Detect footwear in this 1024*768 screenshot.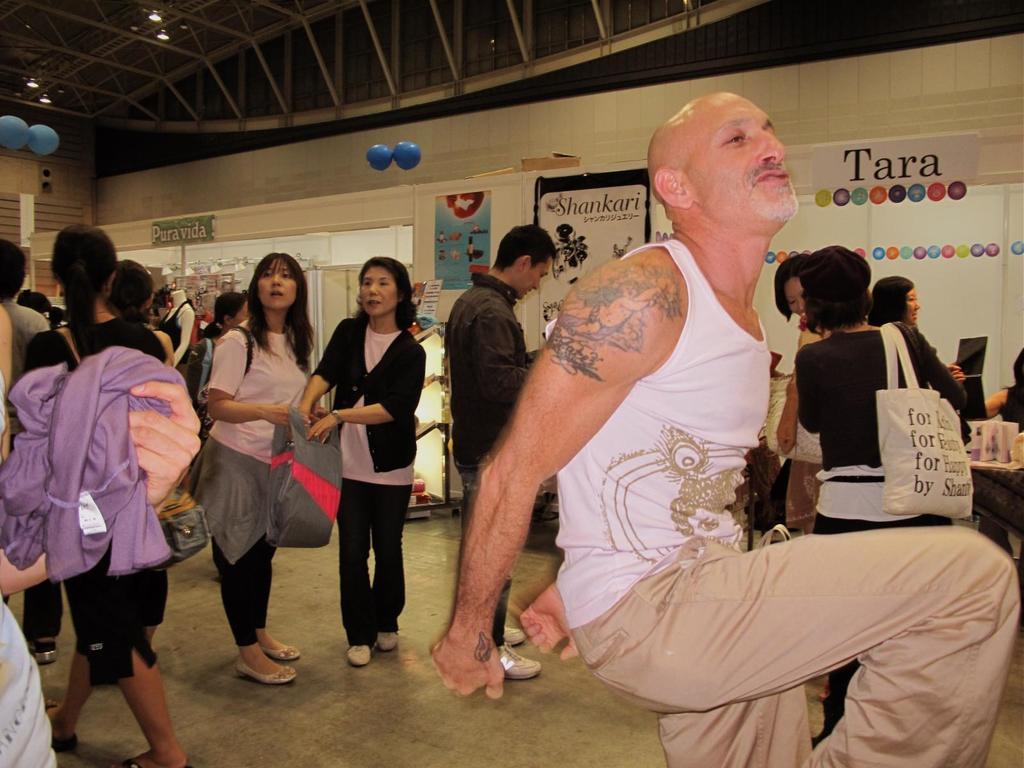
Detection: bbox=[500, 620, 538, 643].
